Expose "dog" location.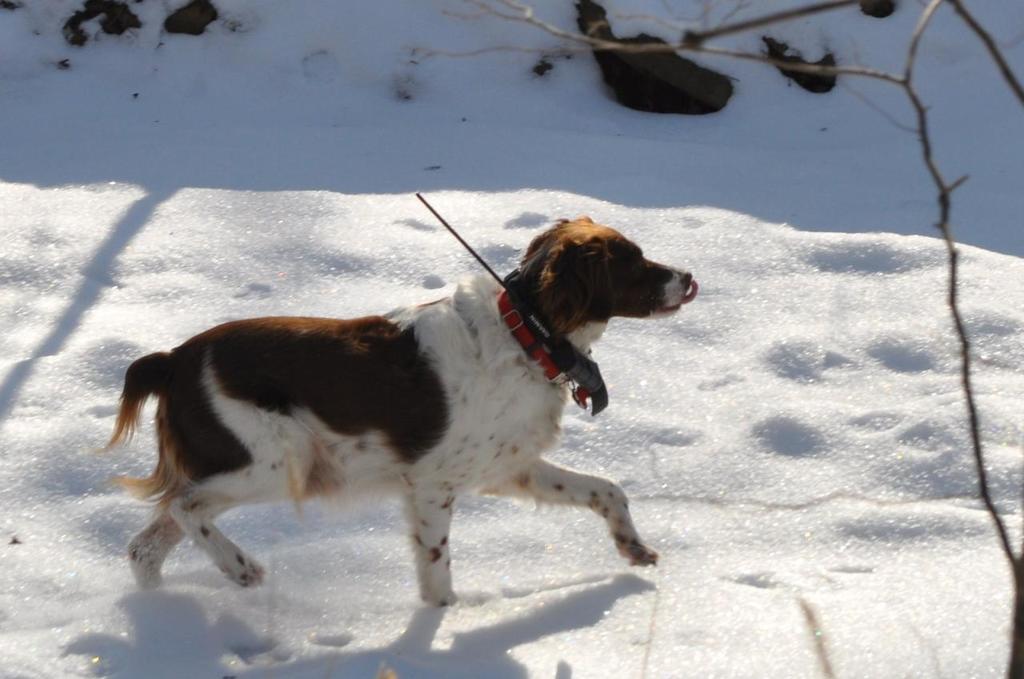
Exposed at 97:214:700:605.
